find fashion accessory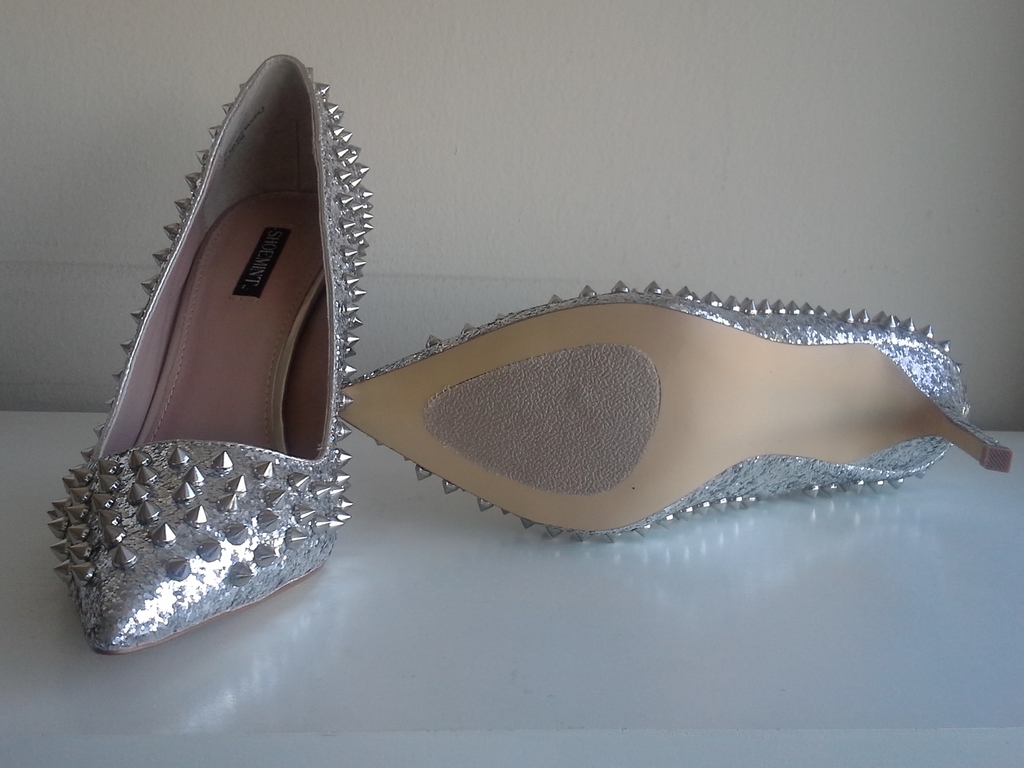
l=44, t=52, r=375, b=655
